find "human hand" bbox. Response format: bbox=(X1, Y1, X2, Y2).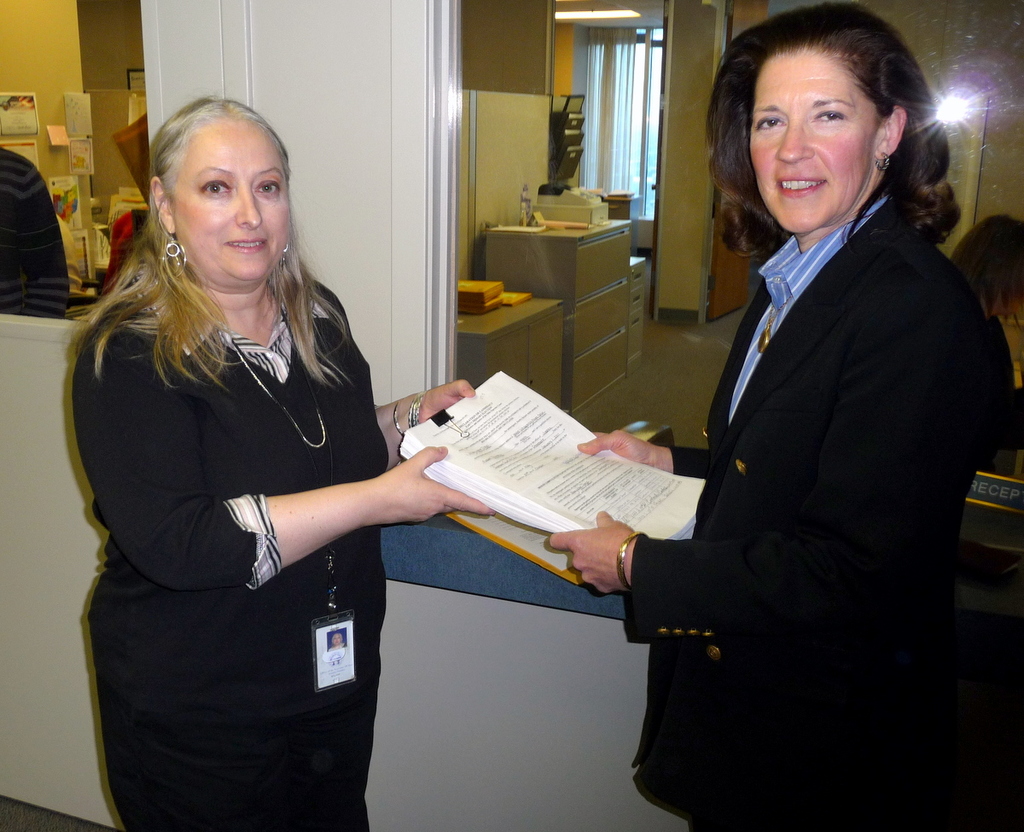
bbox=(414, 379, 474, 422).
